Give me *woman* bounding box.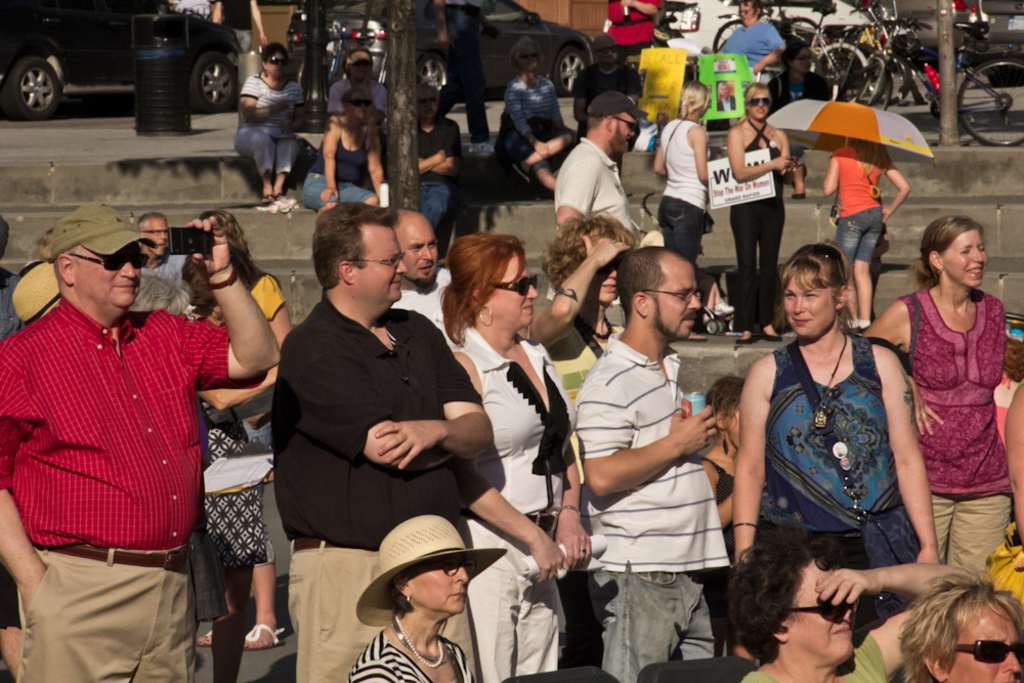
l=724, t=80, r=791, b=350.
